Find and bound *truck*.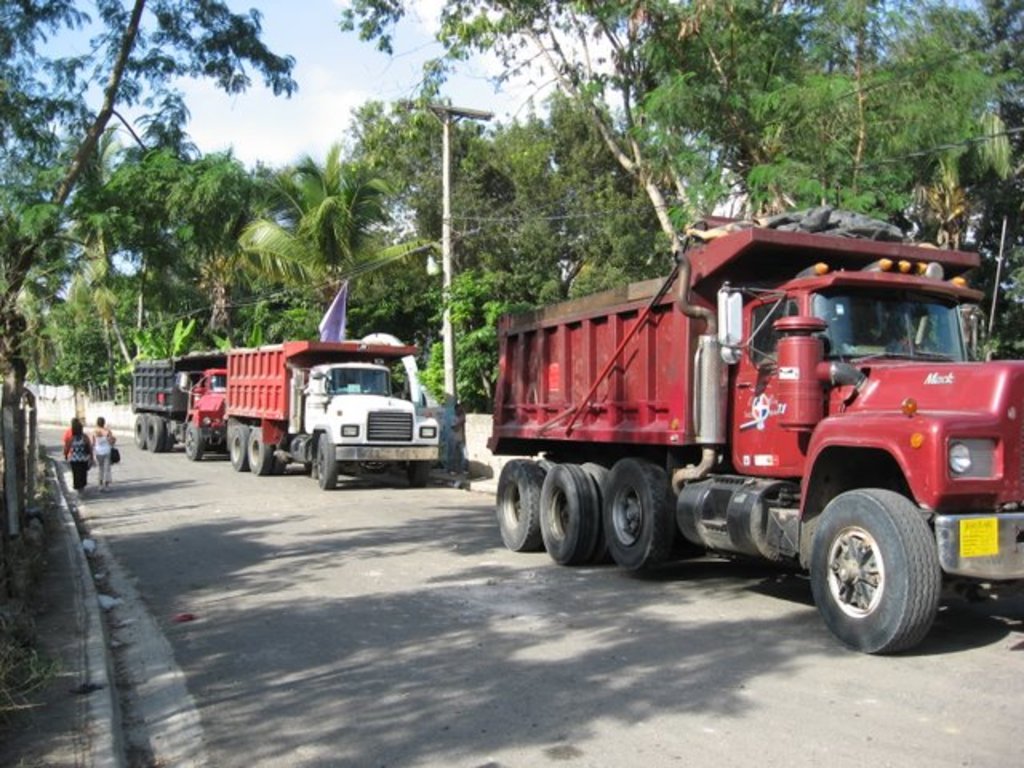
Bound: crop(226, 346, 446, 494).
